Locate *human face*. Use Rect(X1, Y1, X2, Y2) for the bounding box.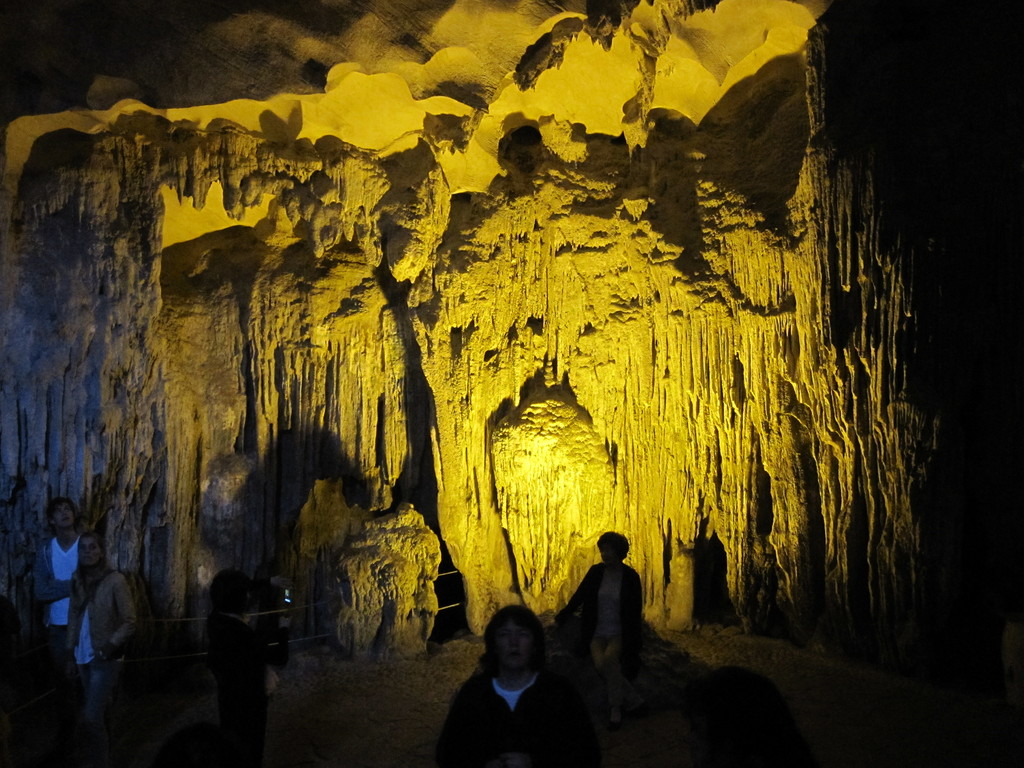
Rect(77, 534, 104, 578).
